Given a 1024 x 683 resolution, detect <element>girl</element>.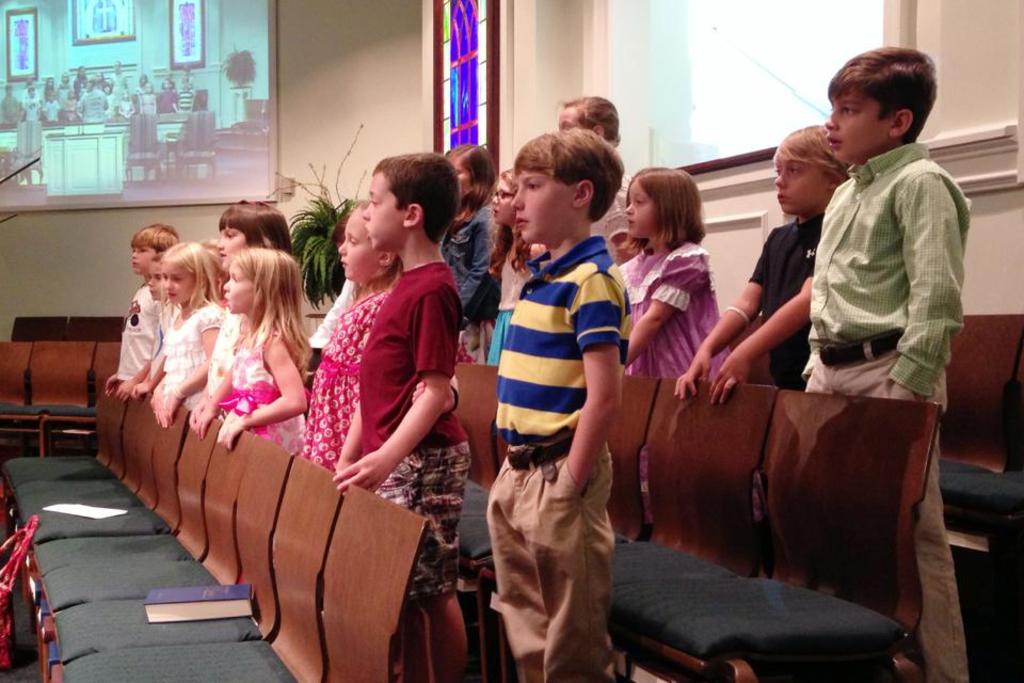
<region>441, 143, 498, 364</region>.
